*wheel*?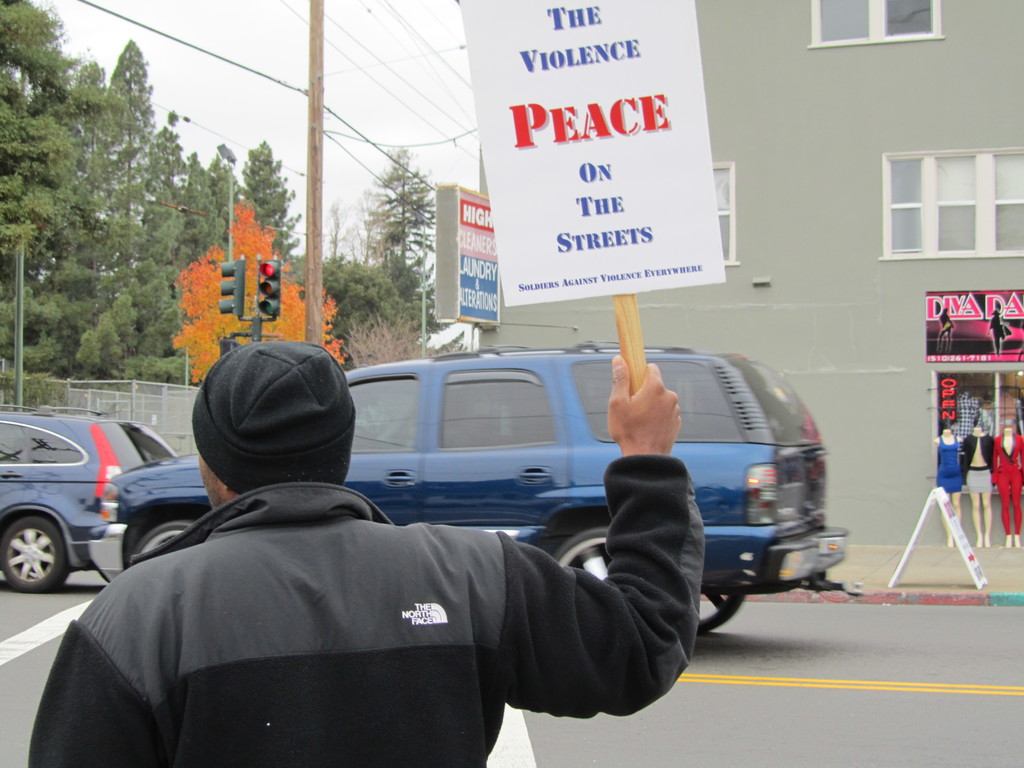
bbox(122, 513, 200, 564)
